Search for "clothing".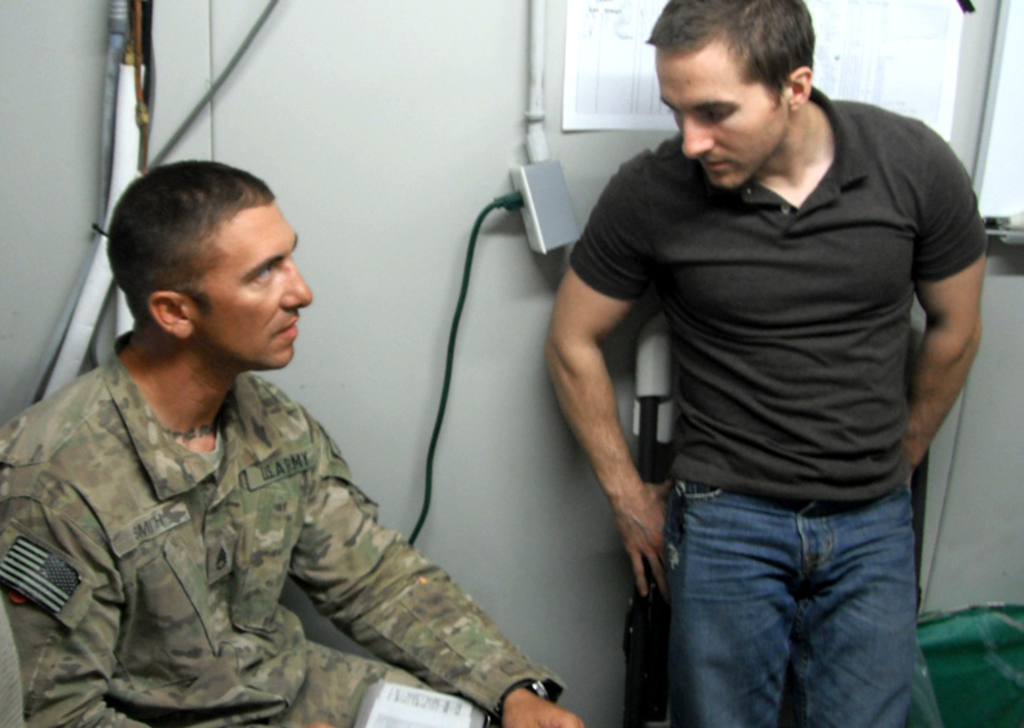
Found at locate(568, 82, 989, 727).
